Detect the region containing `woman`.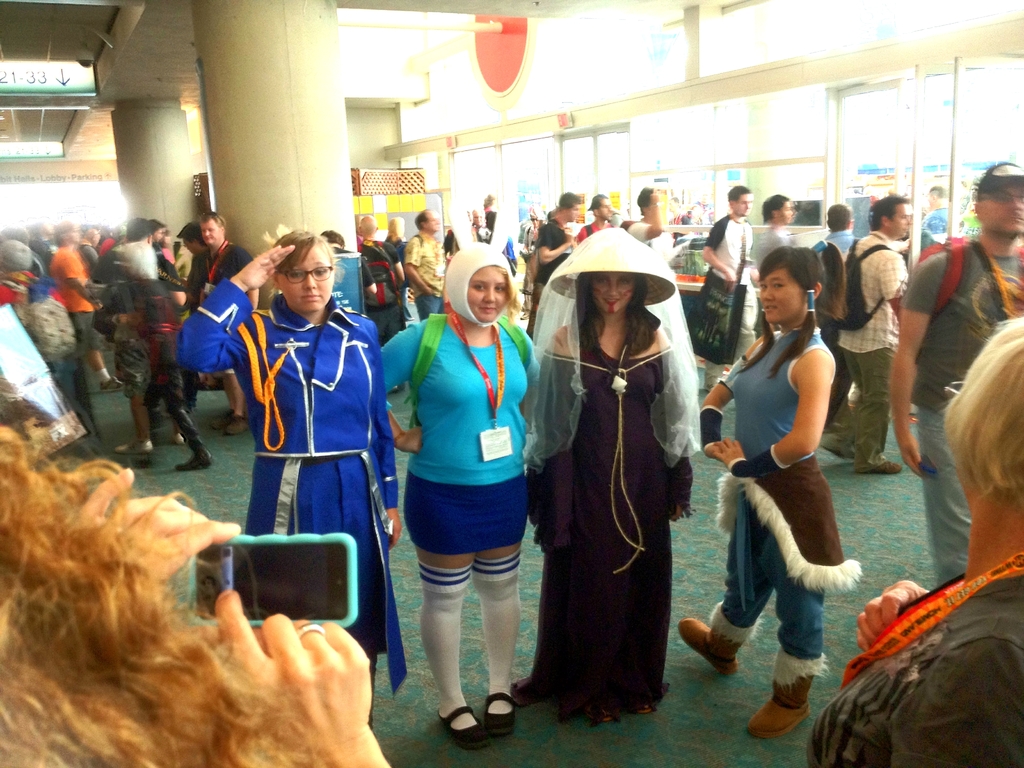
<bbox>804, 318, 1023, 767</bbox>.
